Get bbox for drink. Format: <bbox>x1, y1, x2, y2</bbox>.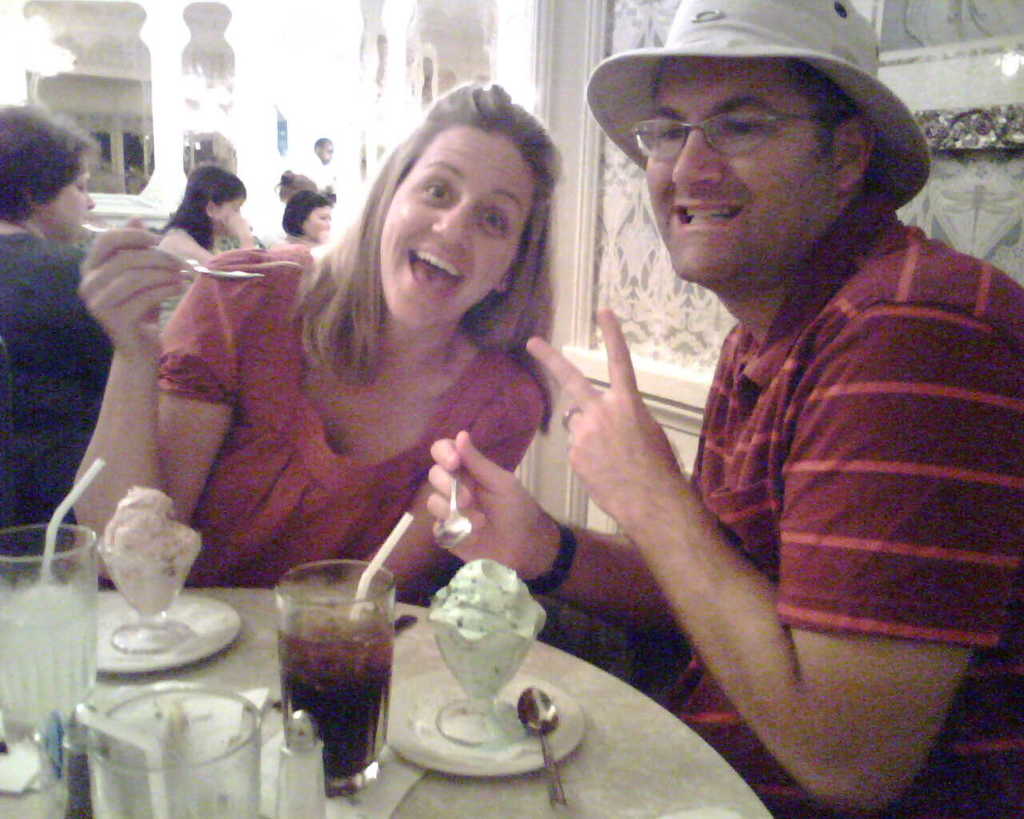
<bbox>0, 591, 98, 748</bbox>.
